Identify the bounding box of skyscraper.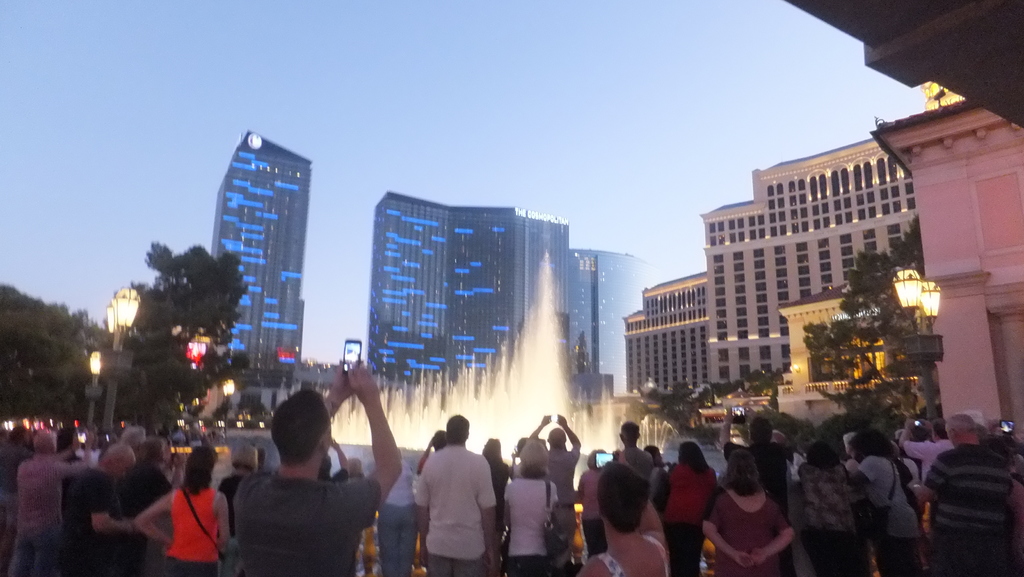
<box>566,250,652,399</box>.
